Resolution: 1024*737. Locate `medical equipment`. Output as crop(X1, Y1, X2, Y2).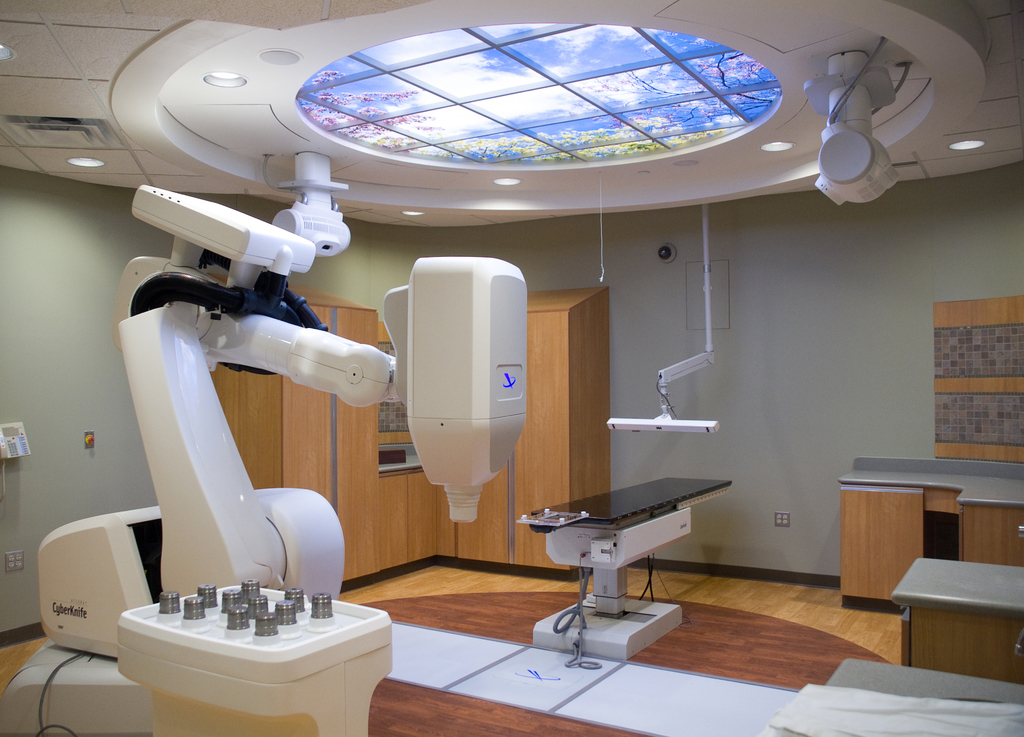
crop(801, 45, 904, 208).
